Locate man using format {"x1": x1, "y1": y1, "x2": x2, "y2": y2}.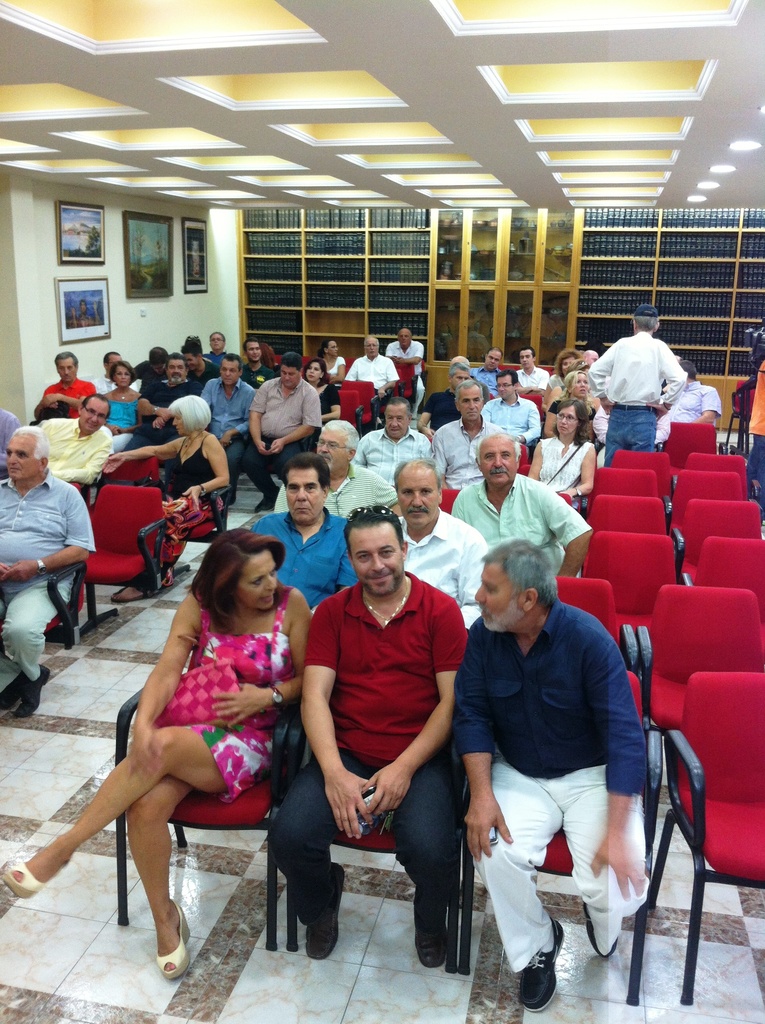
{"x1": 26, "y1": 389, "x2": 113, "y2": 499}.
